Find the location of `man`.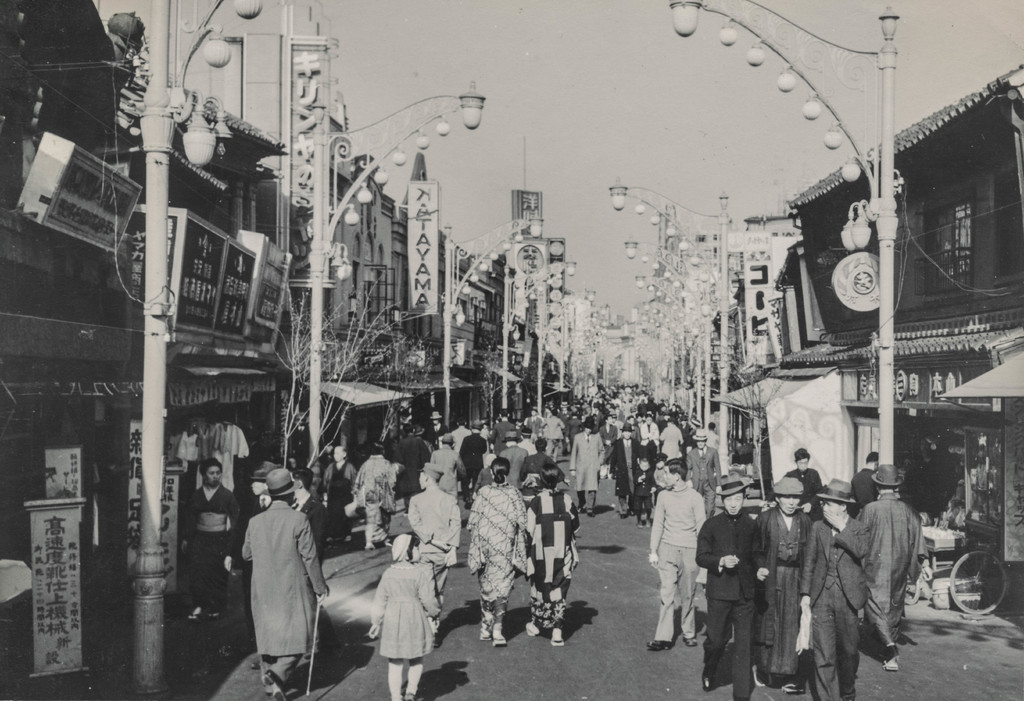
Location: bbox(426, 411, 451, 447).
